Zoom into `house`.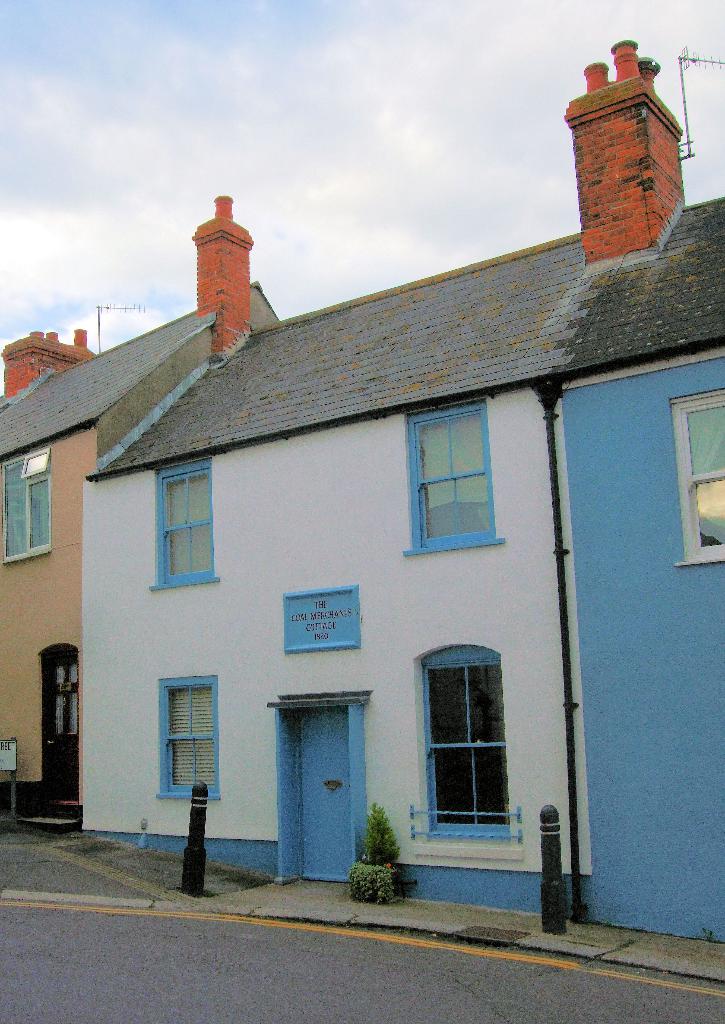
Zoom target: [x1=0, y1=194, x2=281, y2=824].
